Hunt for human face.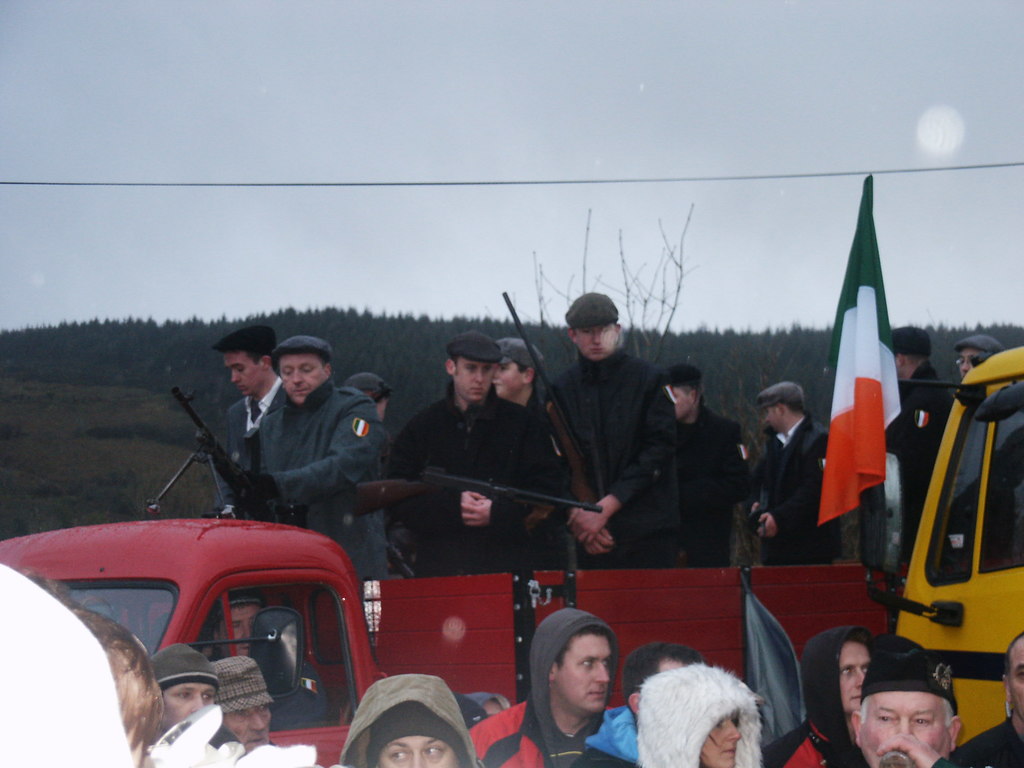
Hunted down at region(452, 357, 494, 402).
